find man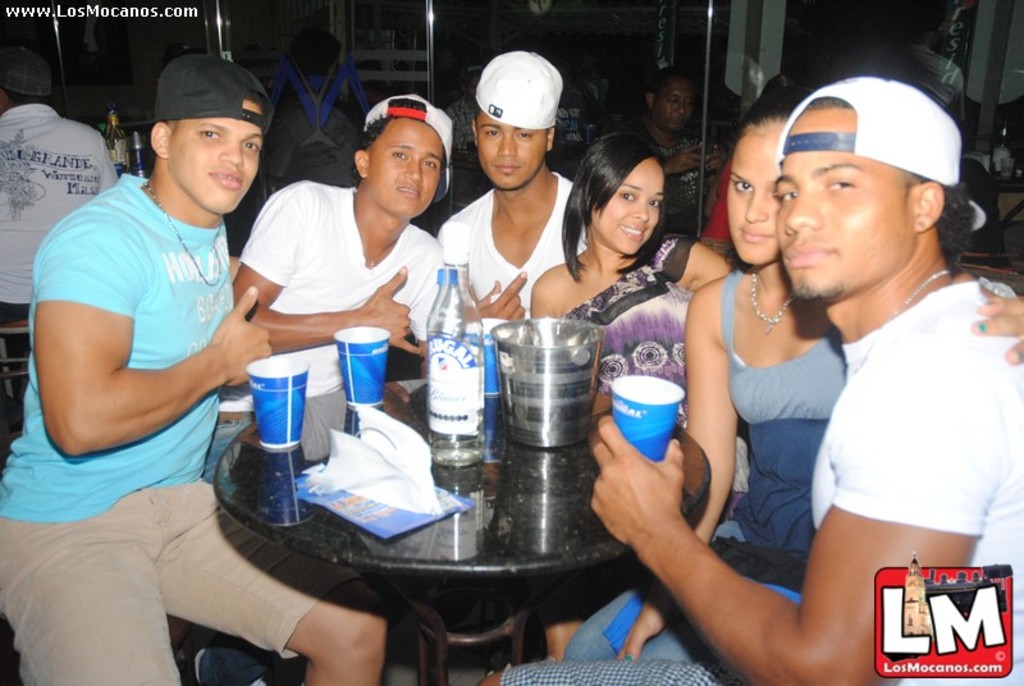
(x1=620, y1=64, x2=730, y2=238)
